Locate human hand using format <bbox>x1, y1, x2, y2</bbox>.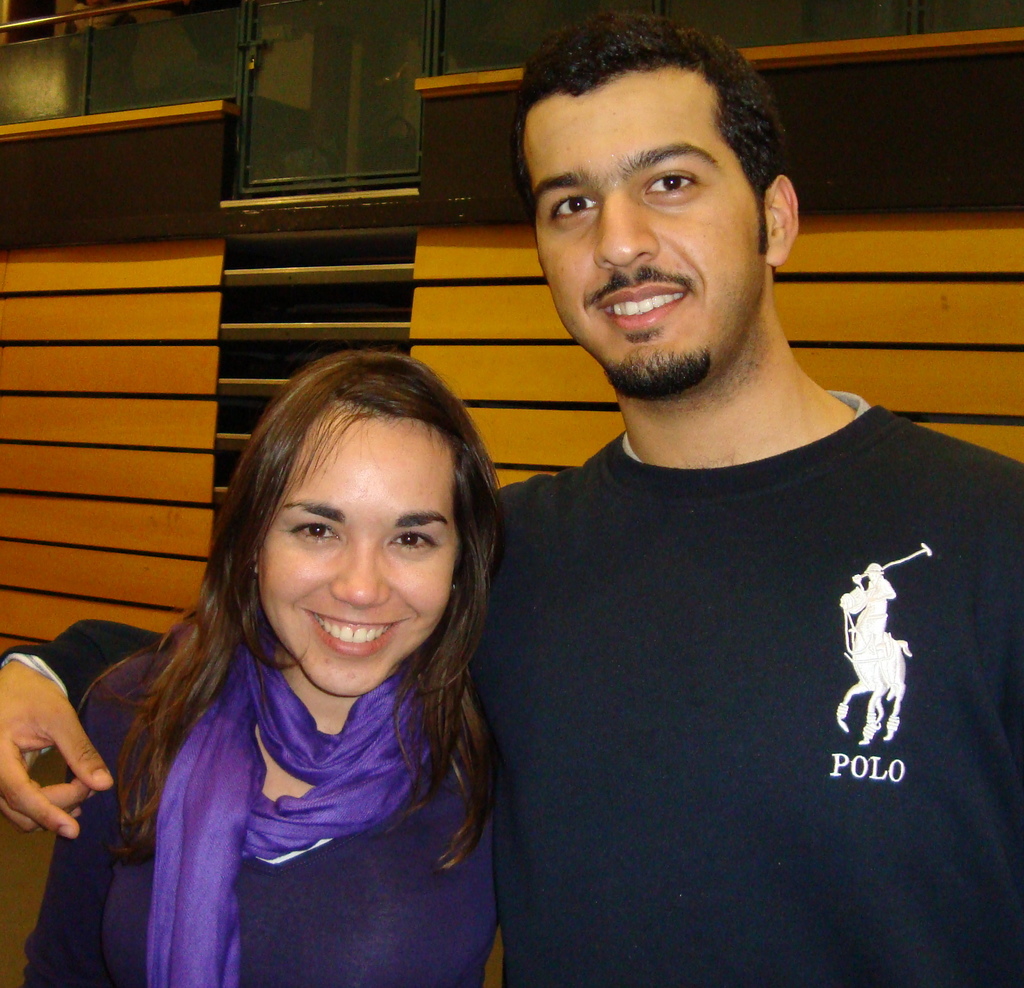
<bbox>0, 638, 109, 886</bbox>.
